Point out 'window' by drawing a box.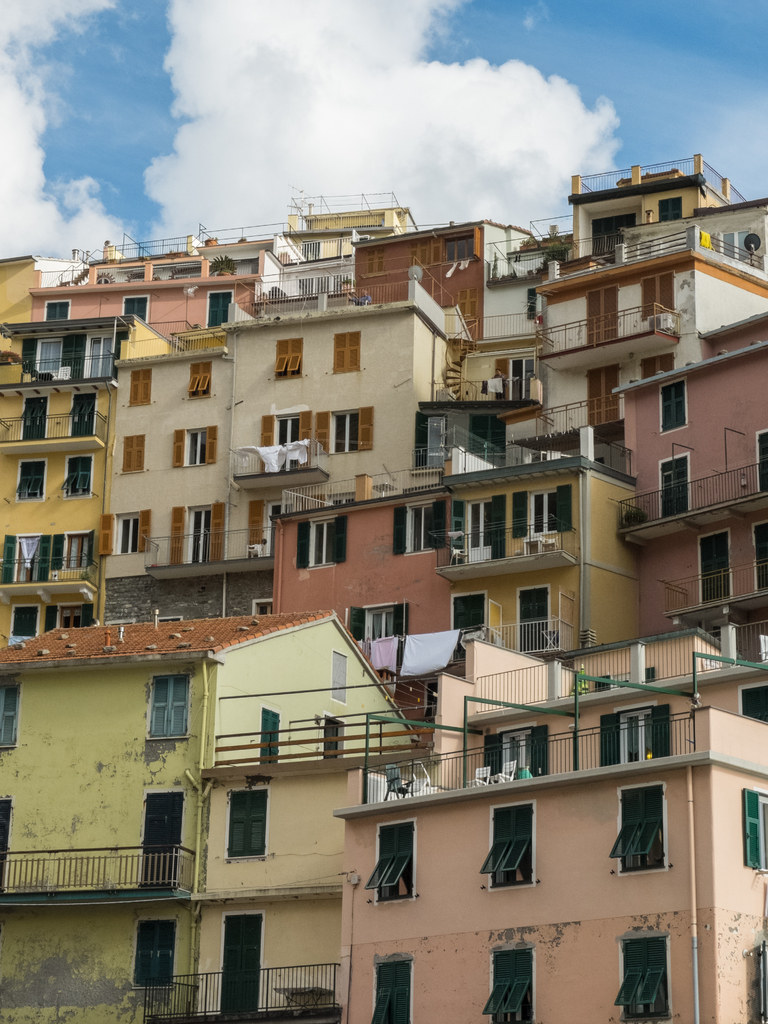
{"x1": 62, "y1": 454, "x2": 95, "y2": 495}.
